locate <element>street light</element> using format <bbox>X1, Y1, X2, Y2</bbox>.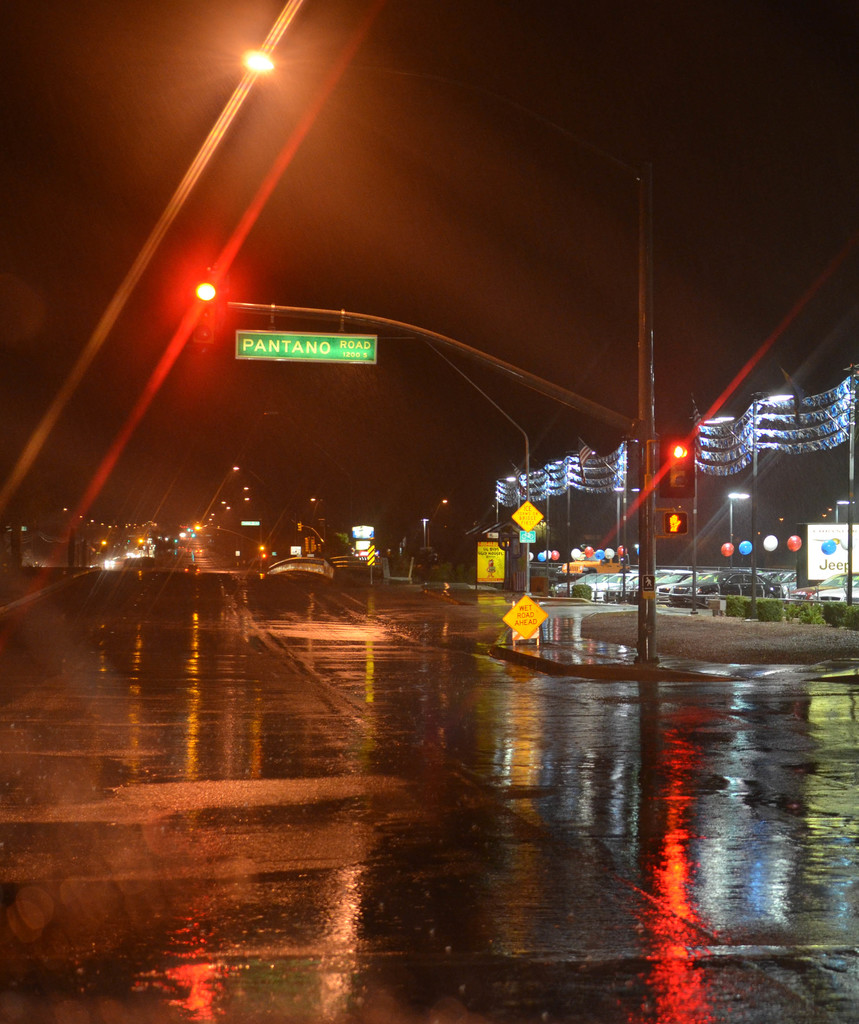
<bbox>229, 48, 681, 664</bbox>.
